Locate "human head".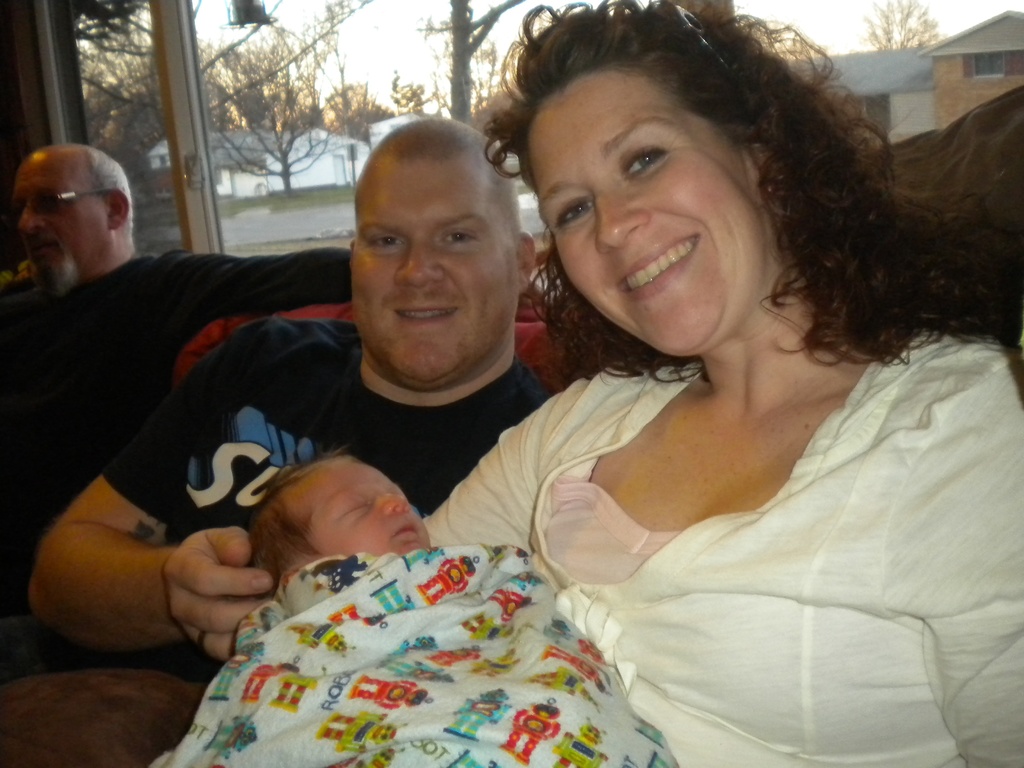
Bounding box: bbox=[500, 0, 796, 363].
